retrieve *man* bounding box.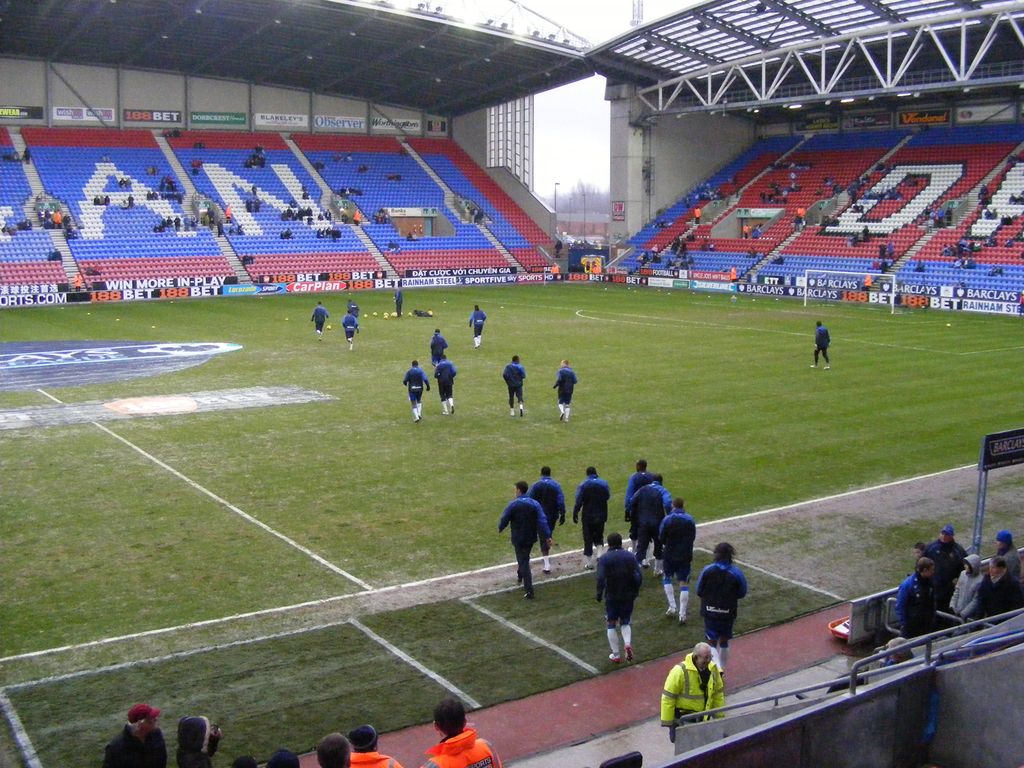
Bounding box: box=[402, 360, 431, 420].
